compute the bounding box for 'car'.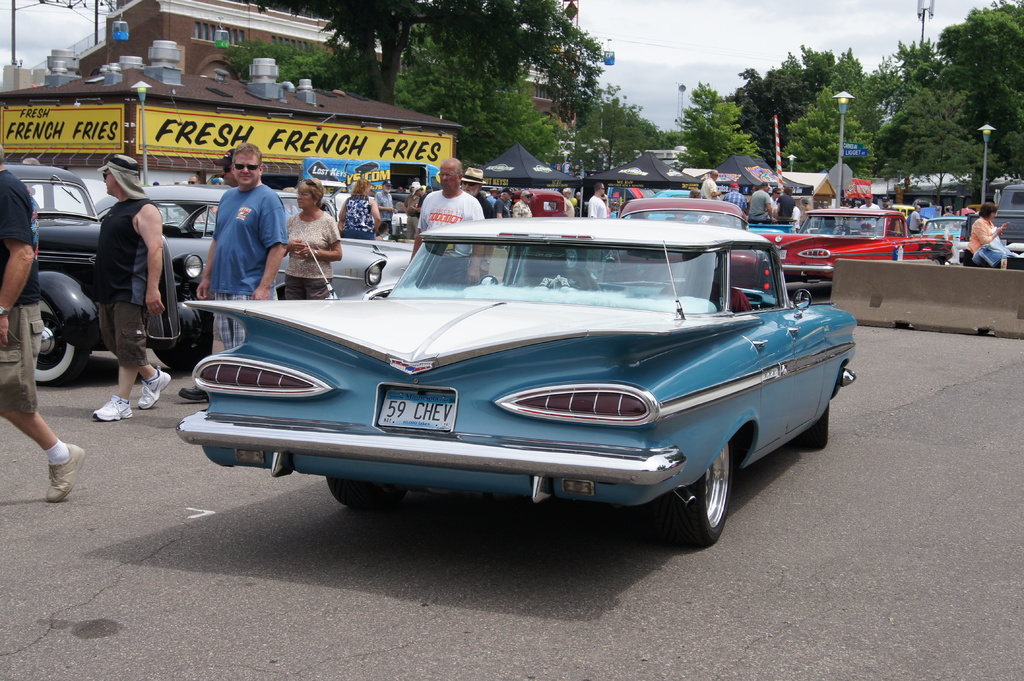
0:159:215:386.
